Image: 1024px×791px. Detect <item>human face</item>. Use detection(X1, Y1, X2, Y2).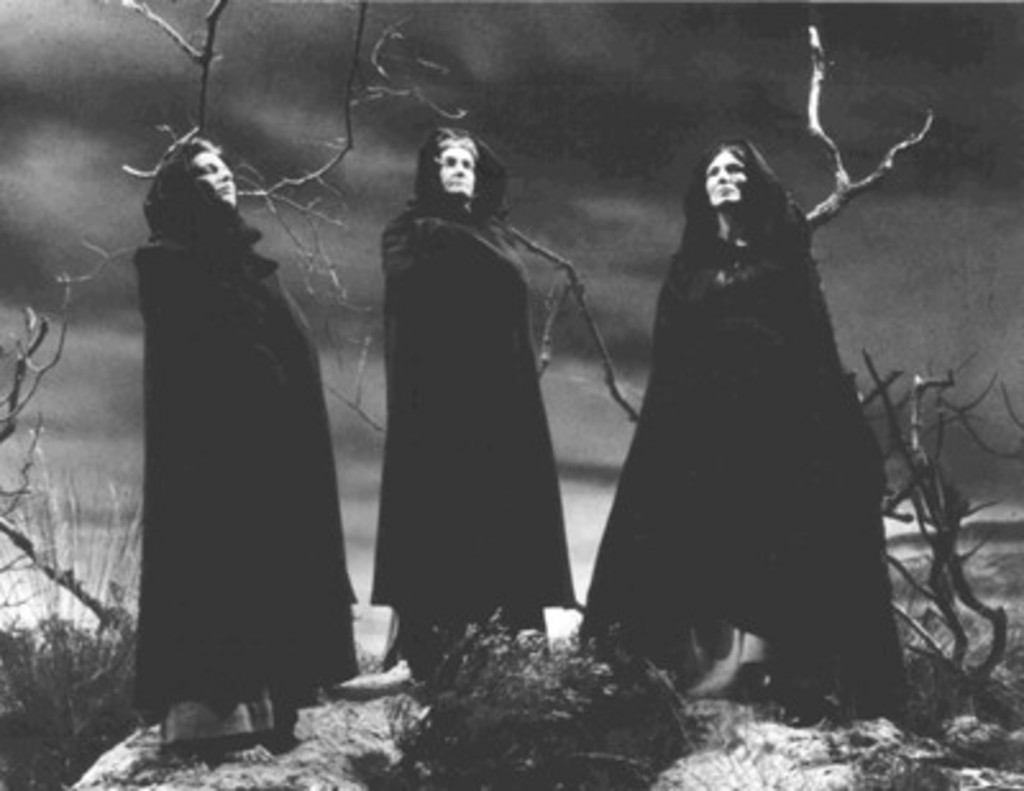
detection(704, 148, 740, 210).
